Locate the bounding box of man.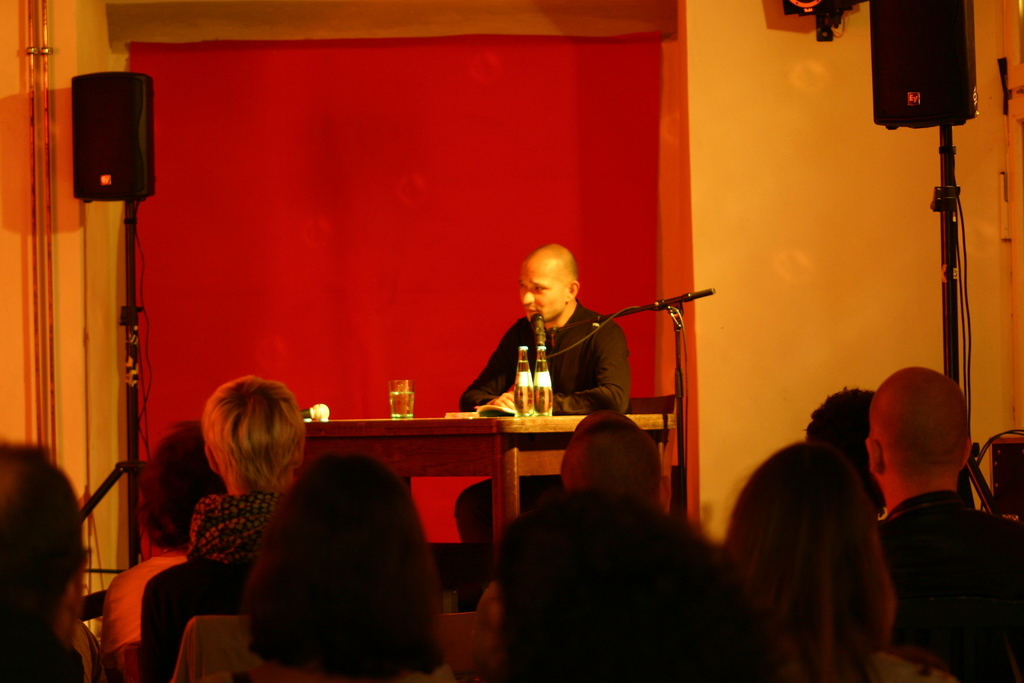
Bounding box: box(827, 355, 1016, 675).
